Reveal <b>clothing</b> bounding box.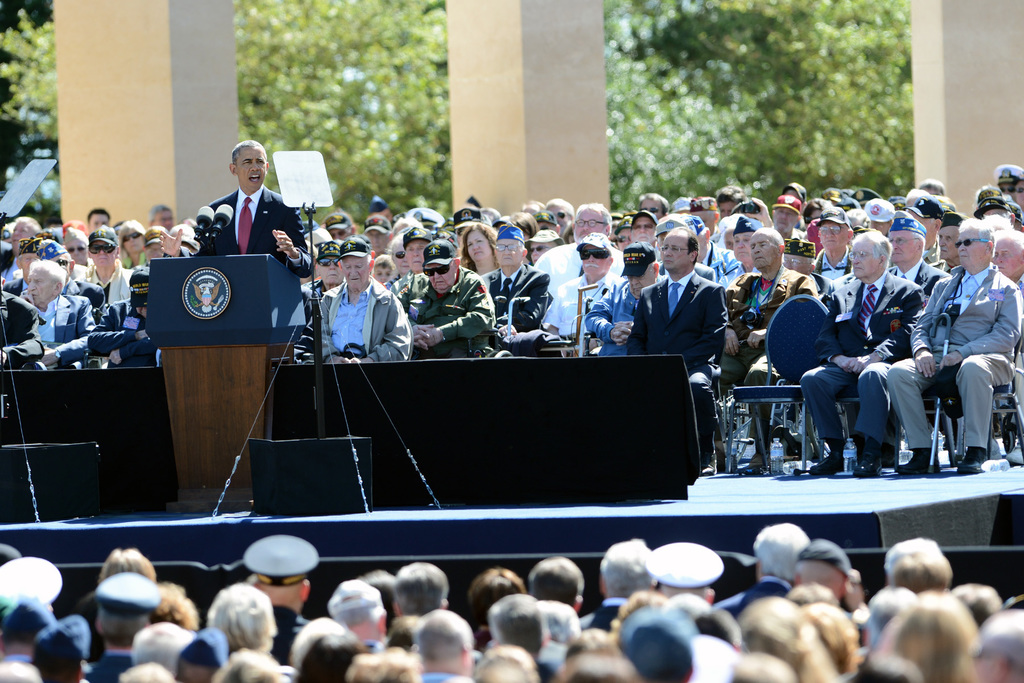
Revealed: detection(626, 270, 727, 466).
